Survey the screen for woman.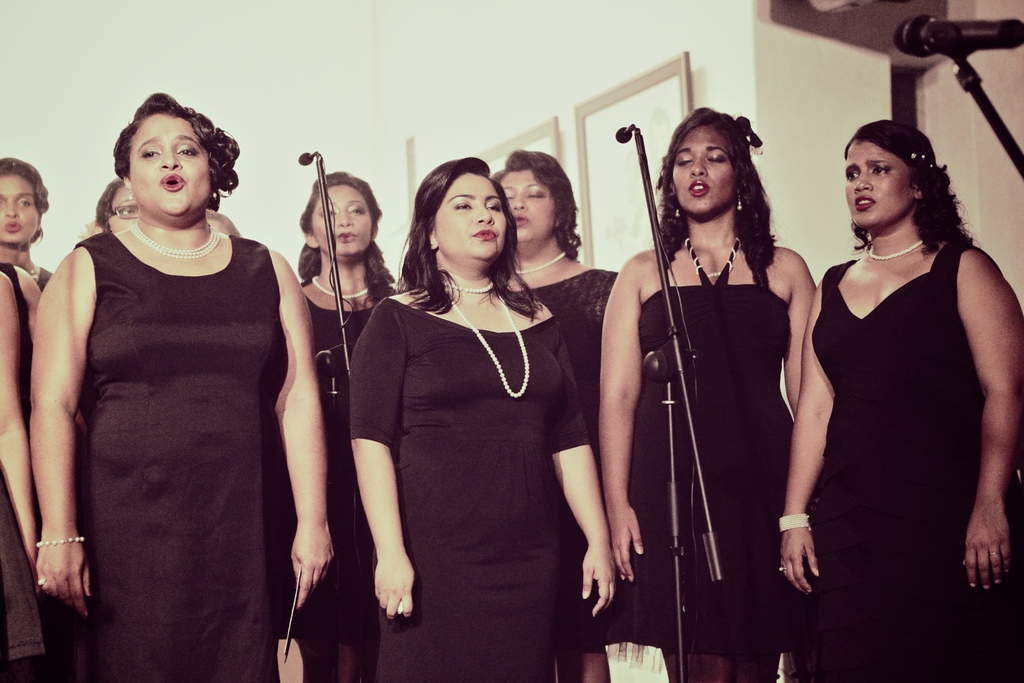
Survey found: box=[0, 262, 31, 682].
